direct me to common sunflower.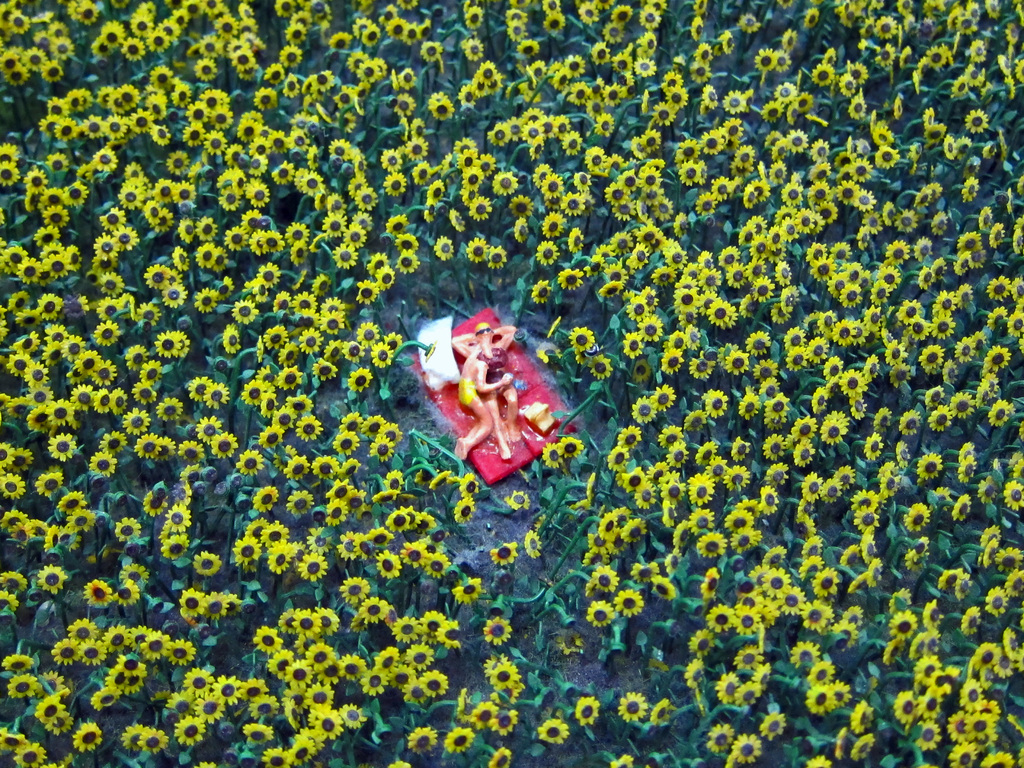
Direction: left=852, top=726, right=868, bottom=756.
